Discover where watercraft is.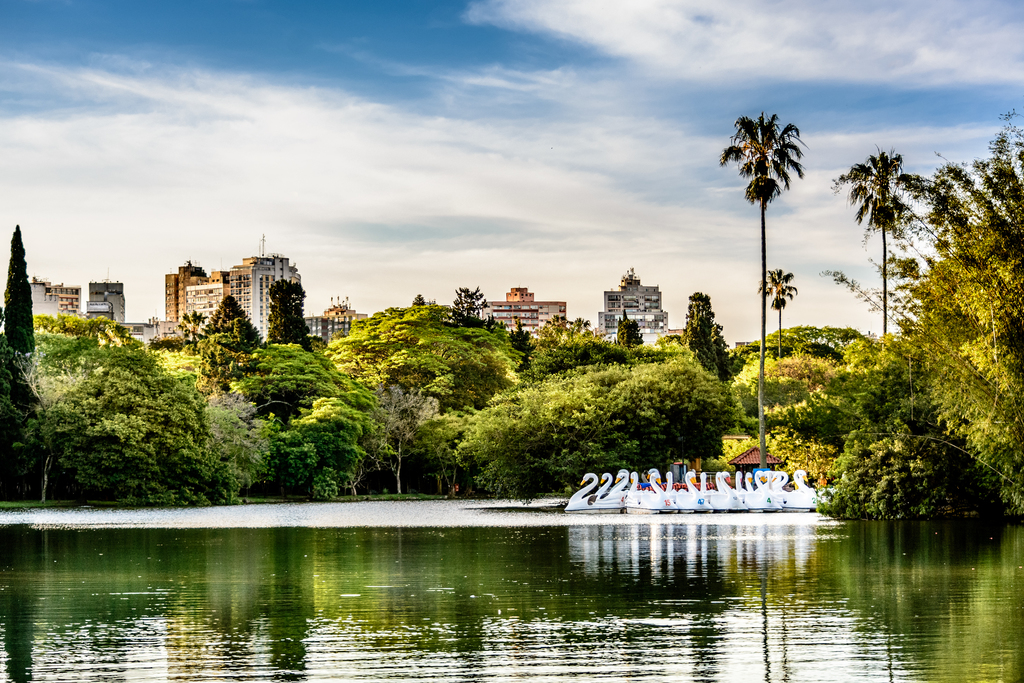
Discovered at BBox(559, 444, 825, 522).
